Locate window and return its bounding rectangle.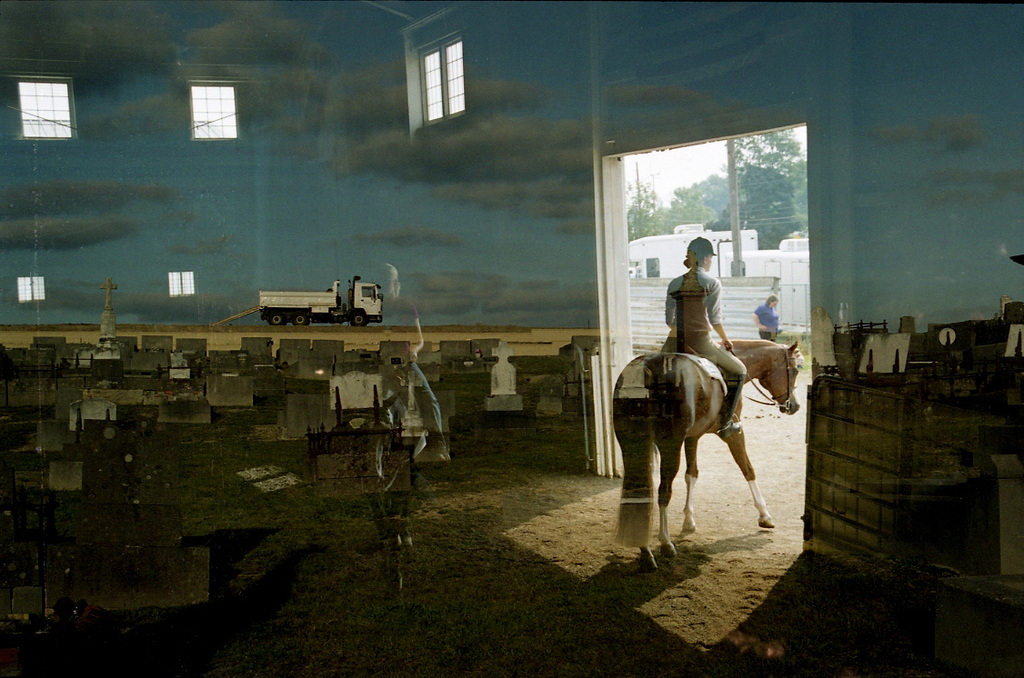
crop(14, 274, 43, 301).
